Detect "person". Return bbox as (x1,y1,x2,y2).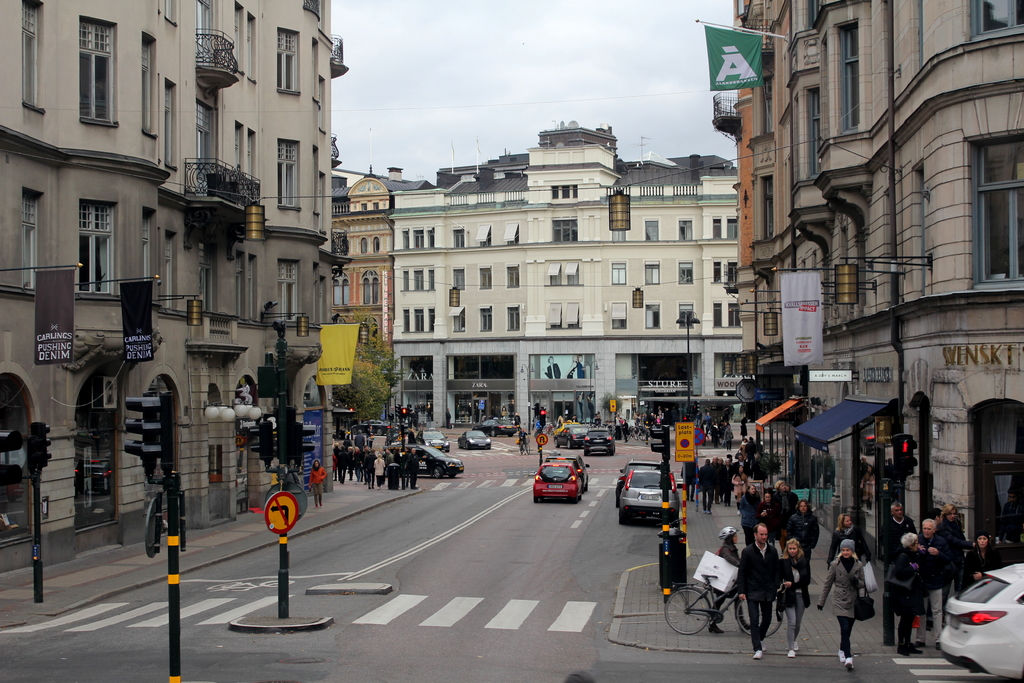
(777,539,812,661).
